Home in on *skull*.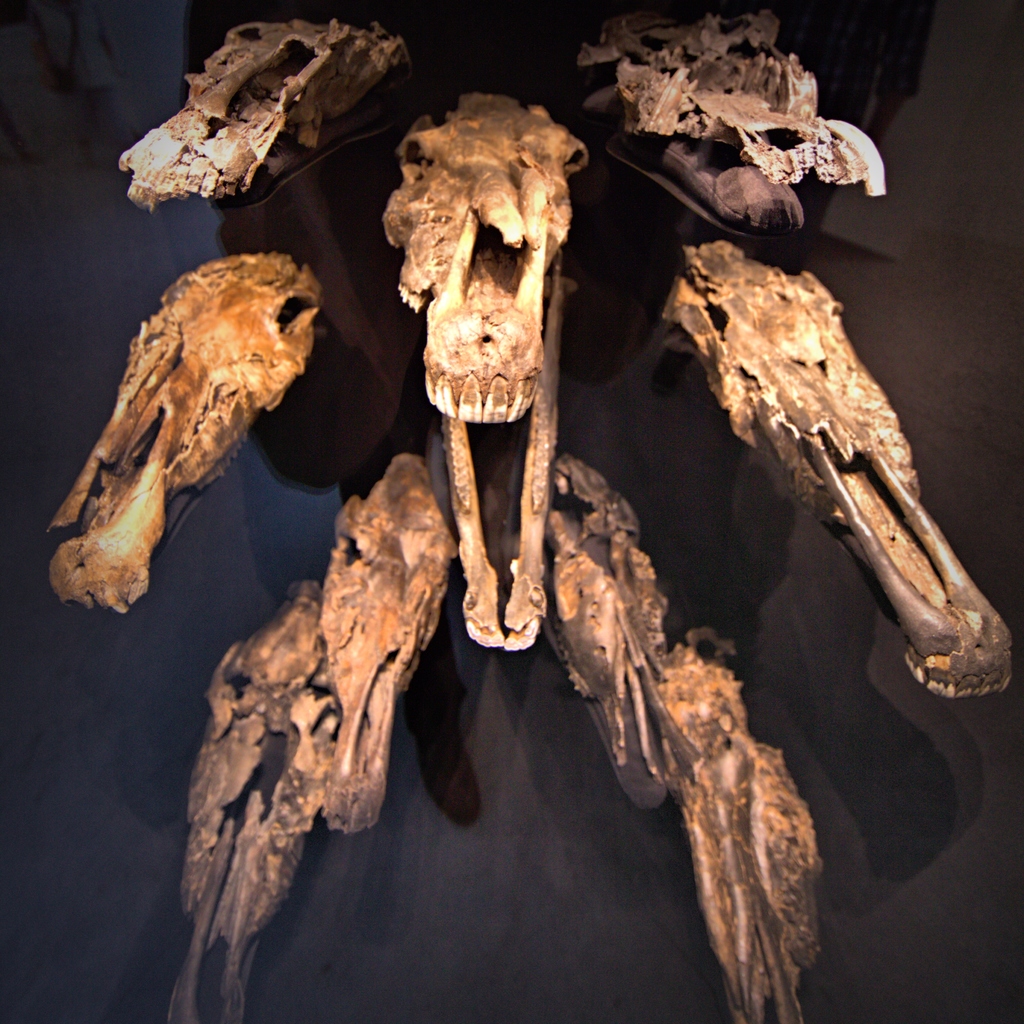
Homed in at (582,4,883,237).
